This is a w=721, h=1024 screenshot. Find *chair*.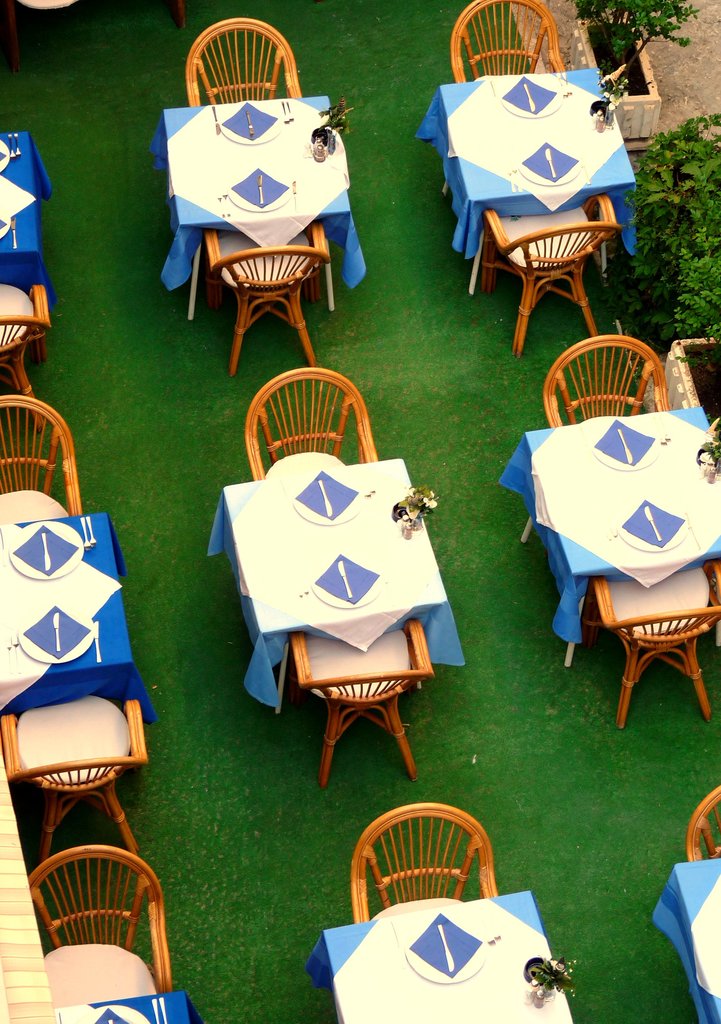
Bounding box: rect(1, 693, 148, 863).
